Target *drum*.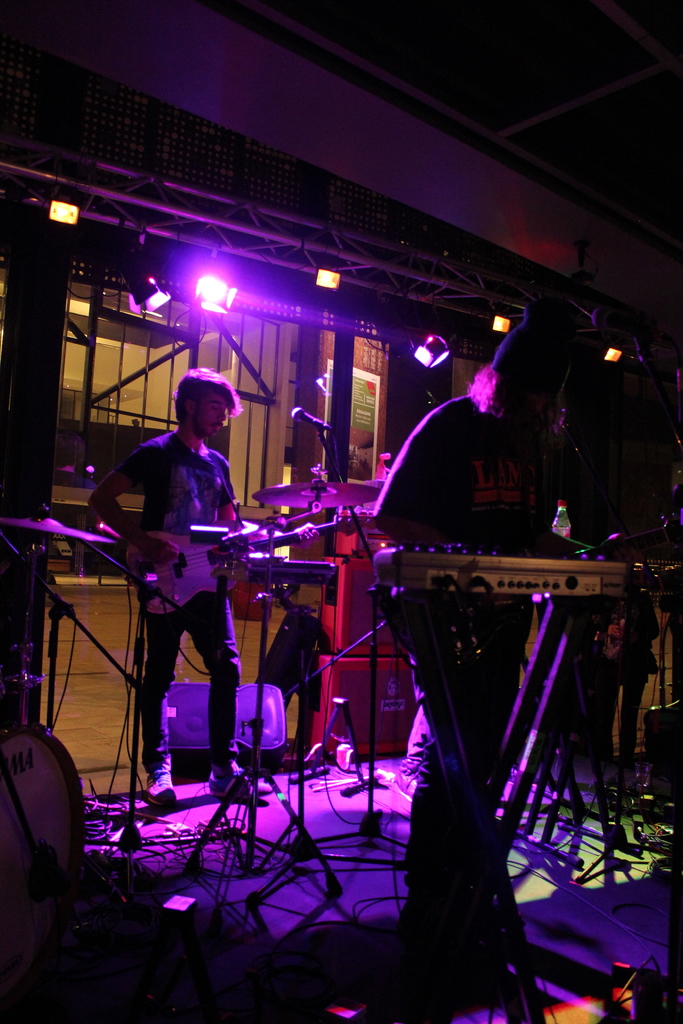
Target region: {"left": 0, "top": 717, "right": 86, "bottom": 913}.
